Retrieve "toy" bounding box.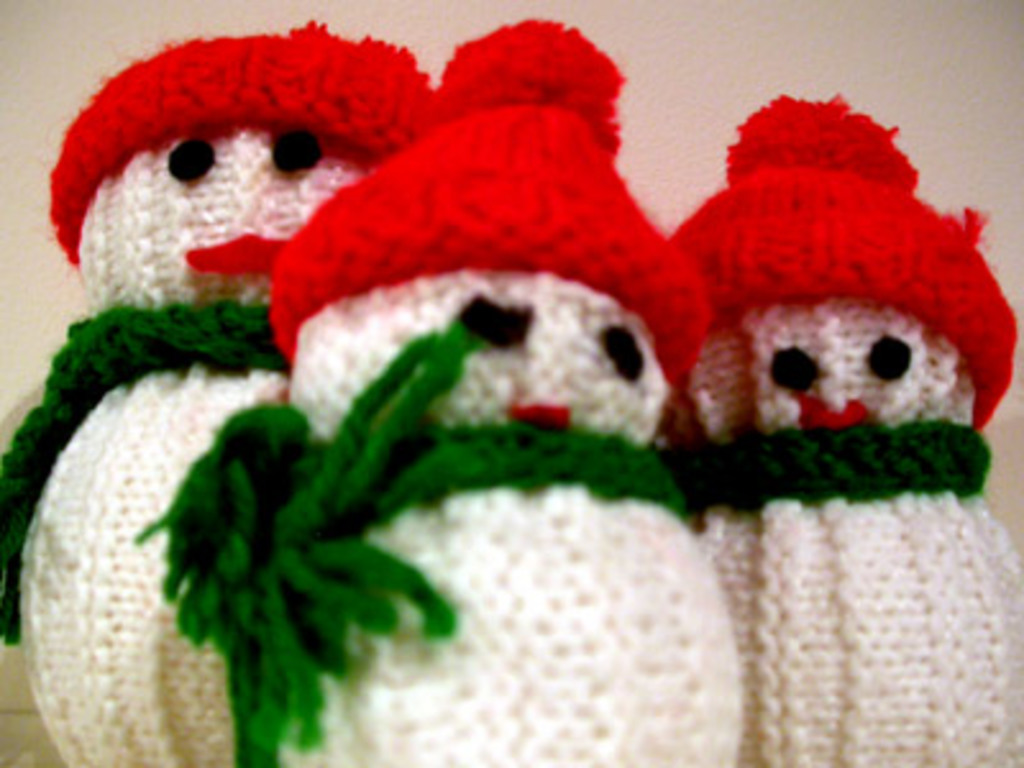
Bounding box: (left=655, top=84, right=1021, bottom=765).
